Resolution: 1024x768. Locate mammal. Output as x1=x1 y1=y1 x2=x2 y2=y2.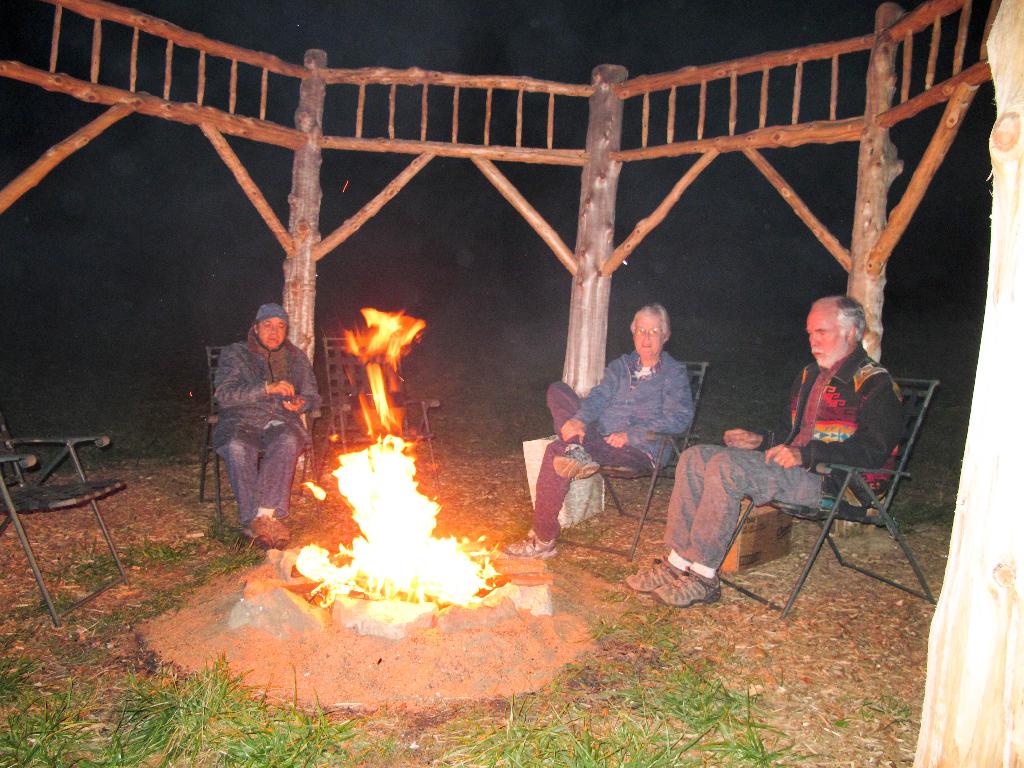
x1=501 y1=304 x2=690 y2=559.
